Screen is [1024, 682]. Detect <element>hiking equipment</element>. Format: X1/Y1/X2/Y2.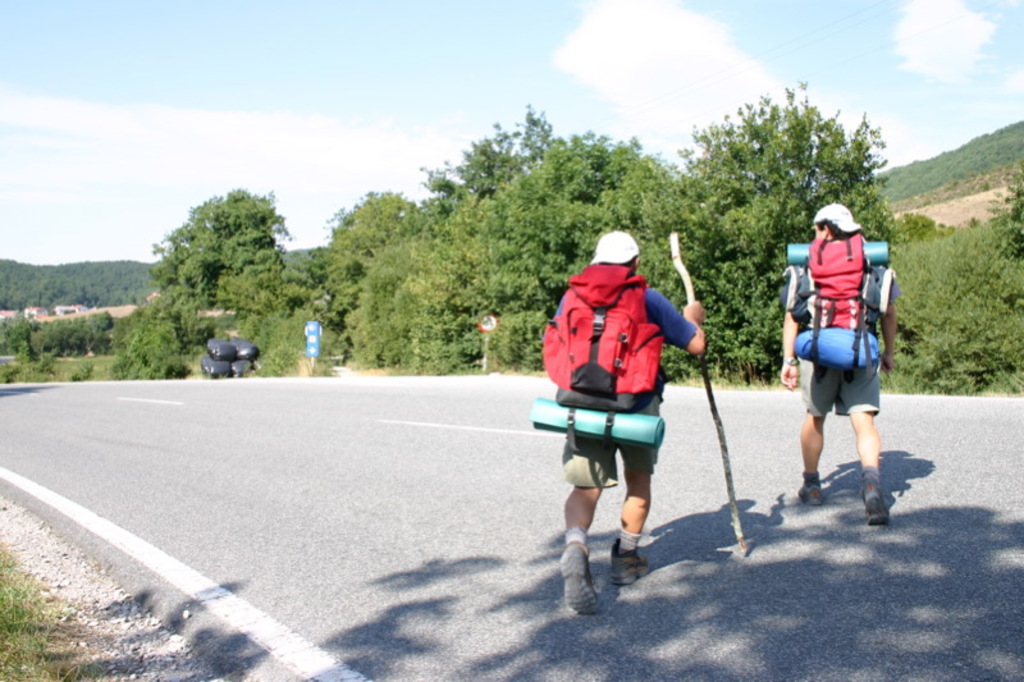
671/229/756/550.
